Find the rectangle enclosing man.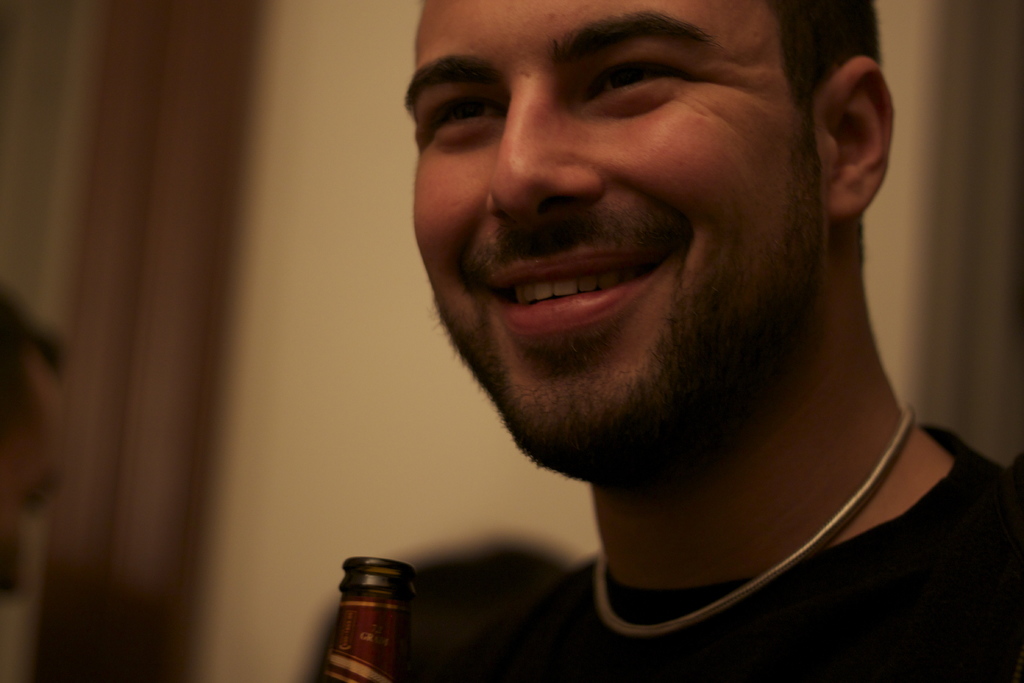
316, 0, 1023, 682.
